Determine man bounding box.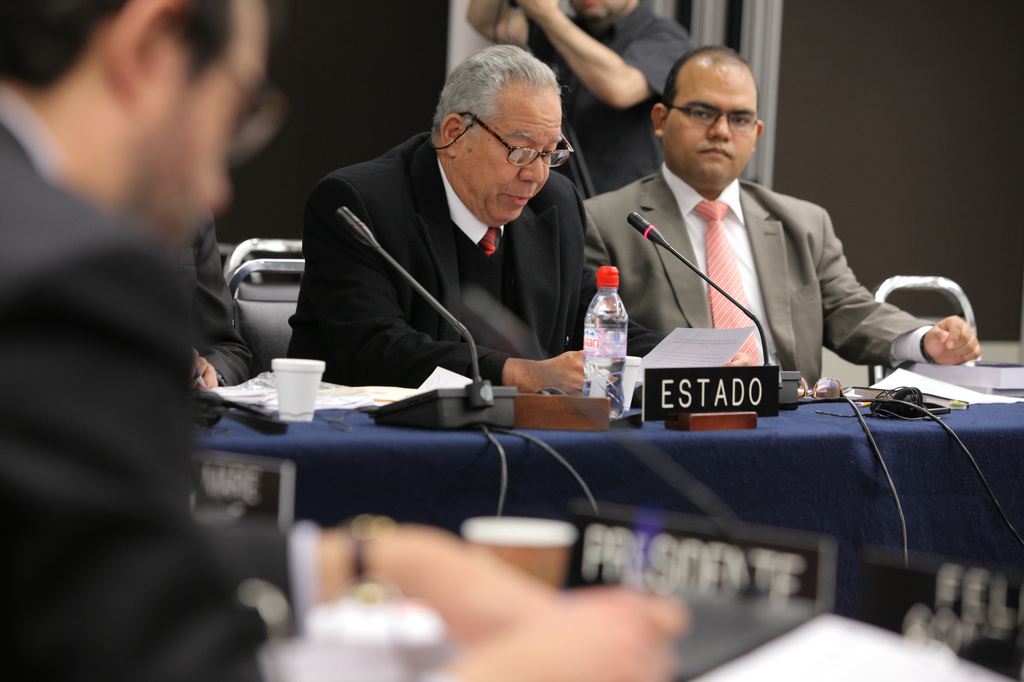
Determined: [left=274, top=53, right=633, bottom=414].
